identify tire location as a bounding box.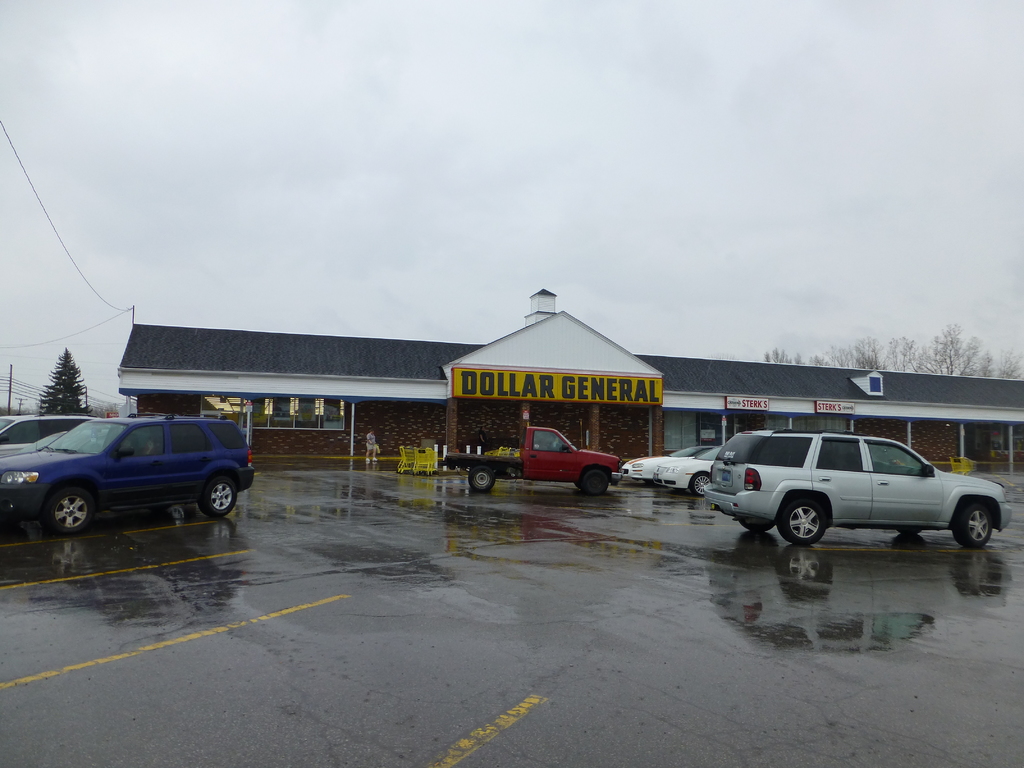
[x1=42, y1=478, x2=92, y2=532].
